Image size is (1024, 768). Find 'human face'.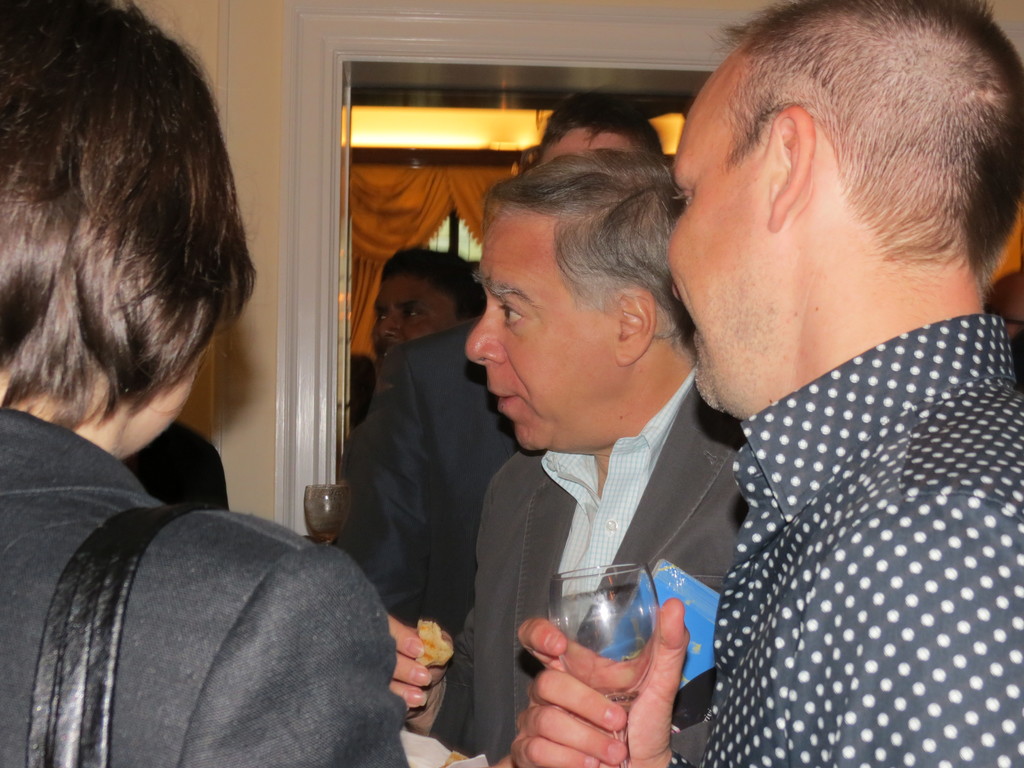
673 77 769 415.
